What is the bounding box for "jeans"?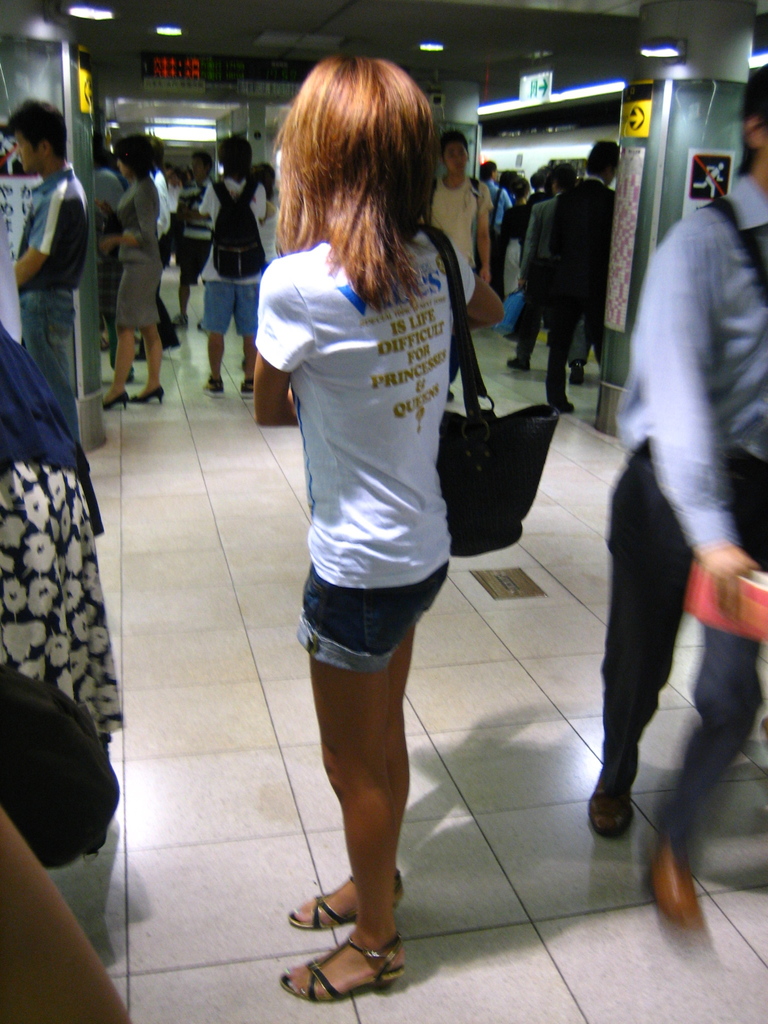
[left=198, top=280, right=257, bottom=332].
